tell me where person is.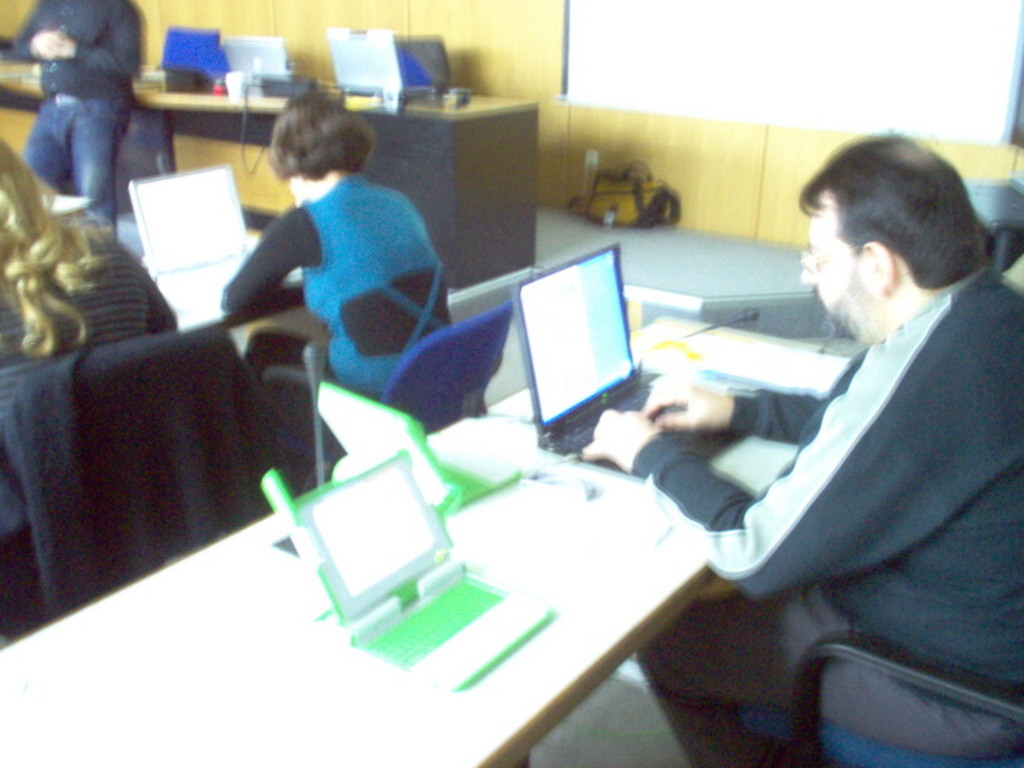
person is at x1=576 y1=134 x2=1023 y2=767.
